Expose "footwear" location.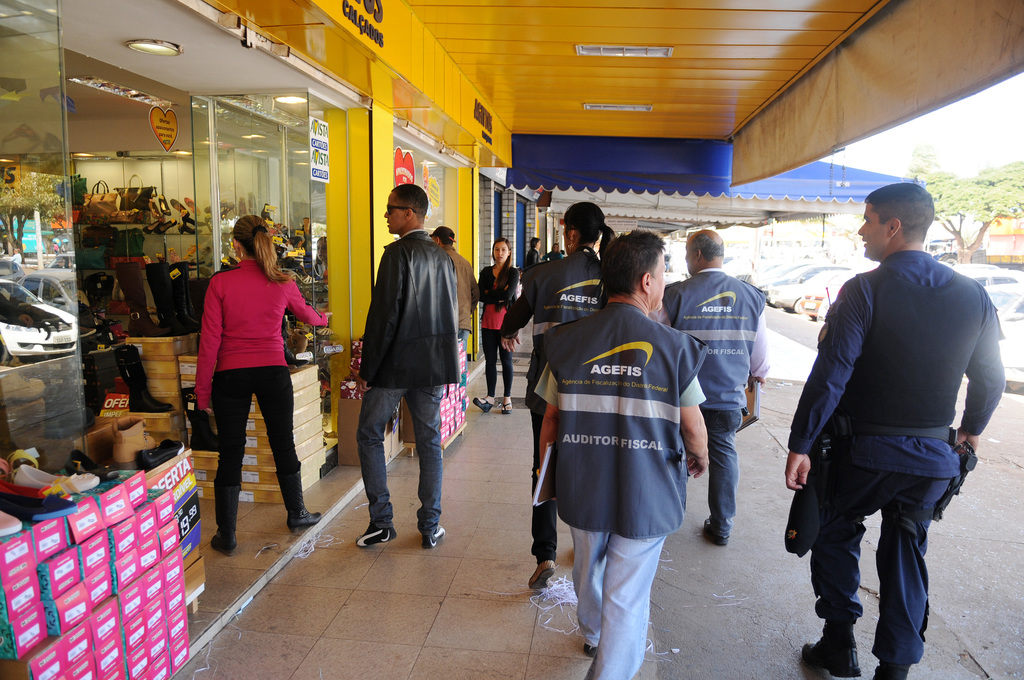
Exposed at bbox(276, 460, 320, 530).
